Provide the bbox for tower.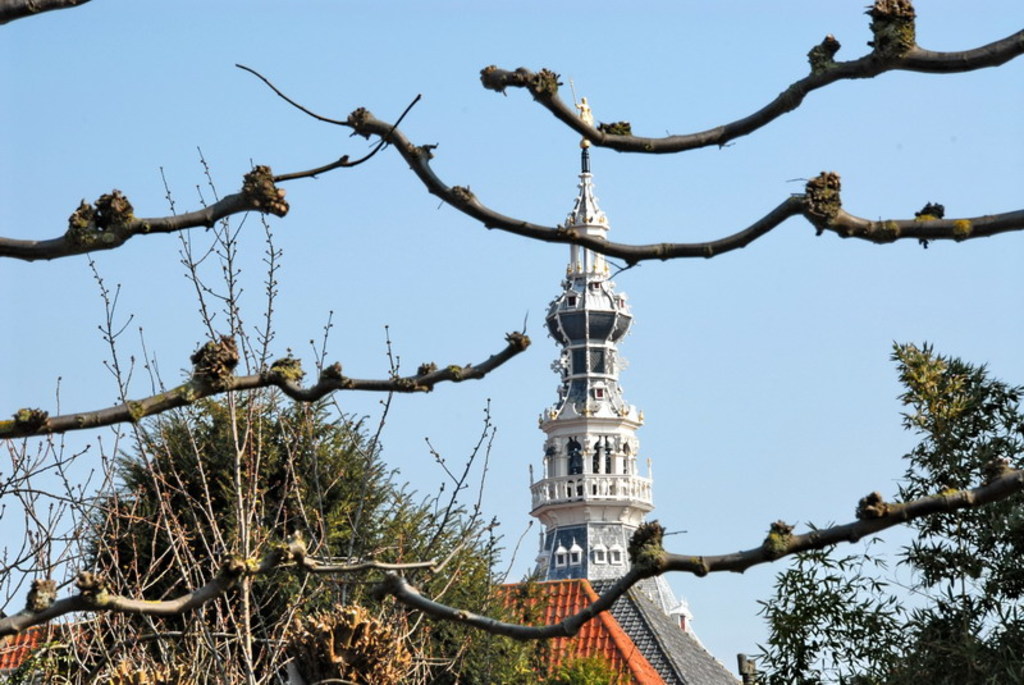
<bbox>463, 73, 769, 684</bbox>.
